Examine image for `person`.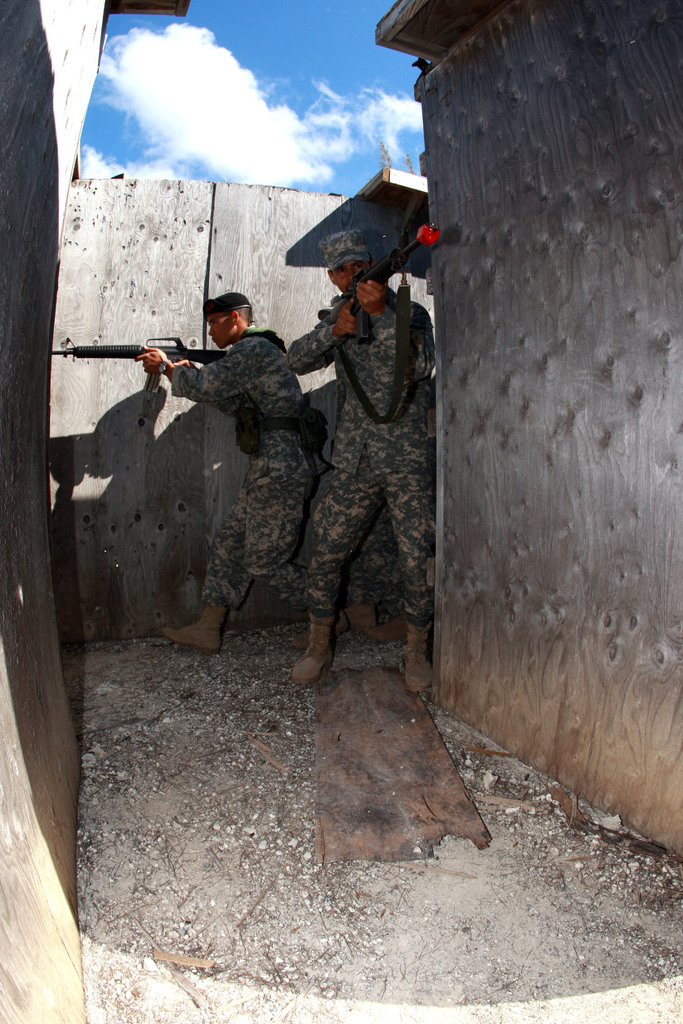
Examination result: BBox(153, 268, 330, 700).
